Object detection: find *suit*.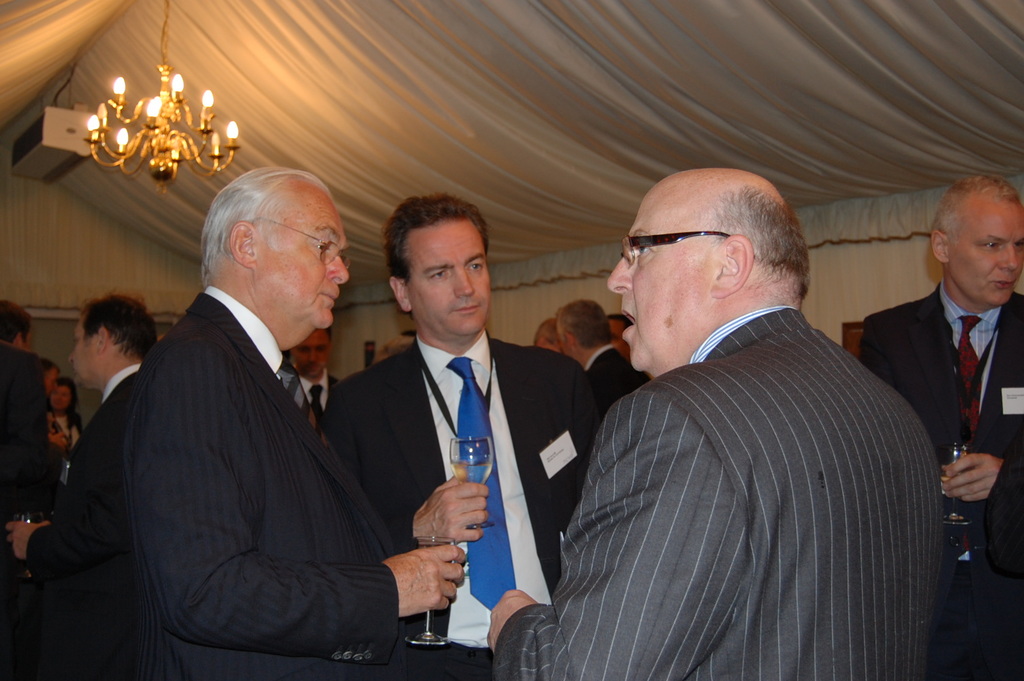
detection(485, 308, 948, 680).
